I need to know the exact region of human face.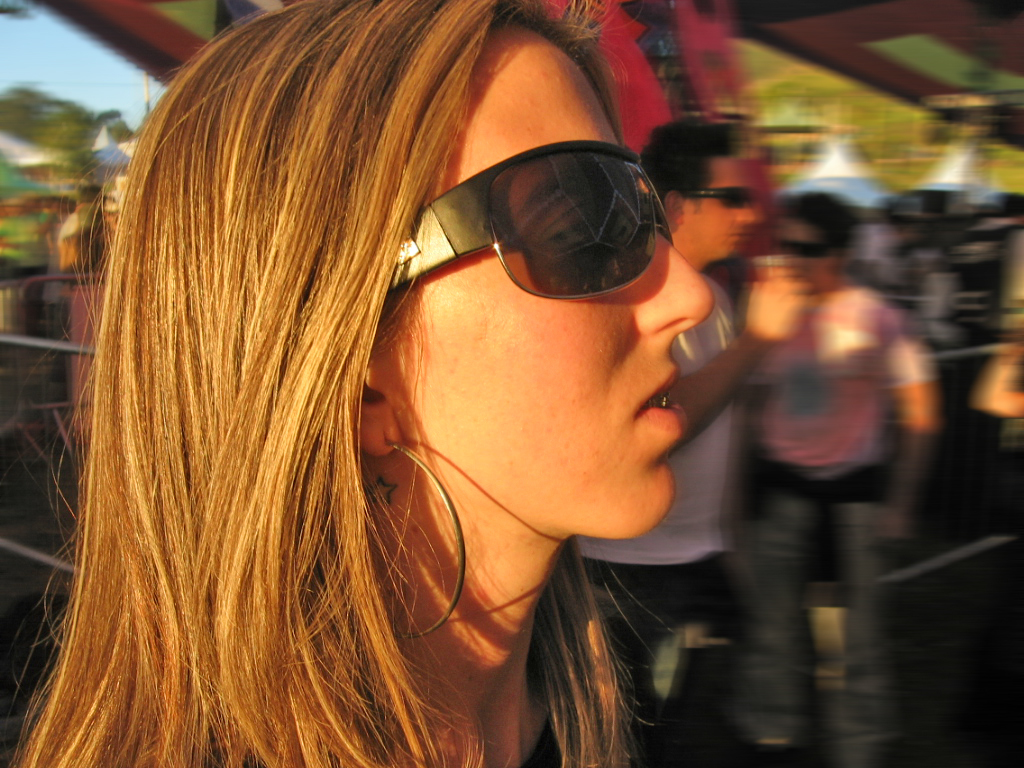
Region: x1=385 y1=27 x2=711 y2=538.
